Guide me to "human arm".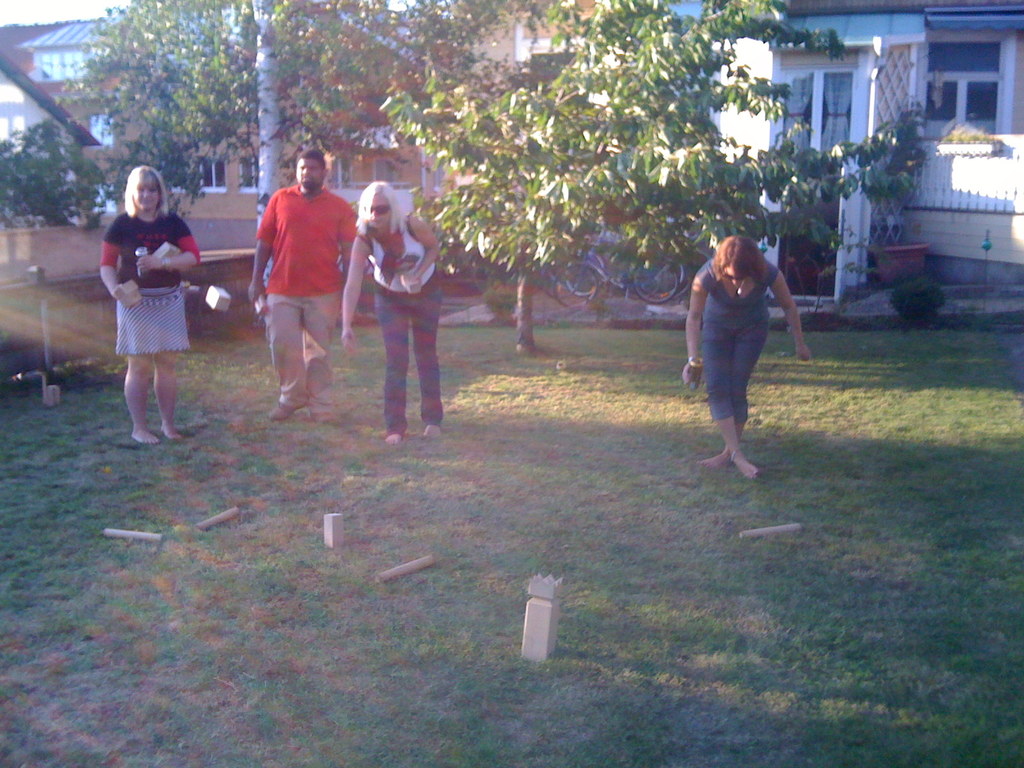
Guidance: 249, 202, 278, 305.
